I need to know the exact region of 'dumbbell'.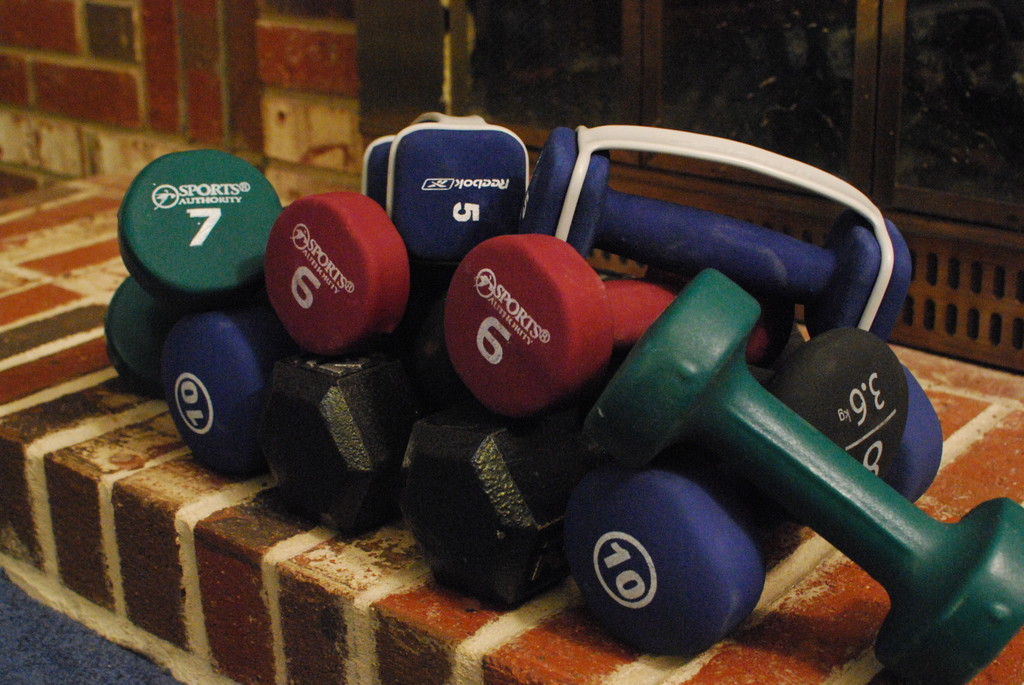
Region: {"x1": 98, "y1": 153, "x2": 282, "y2": 395}.
